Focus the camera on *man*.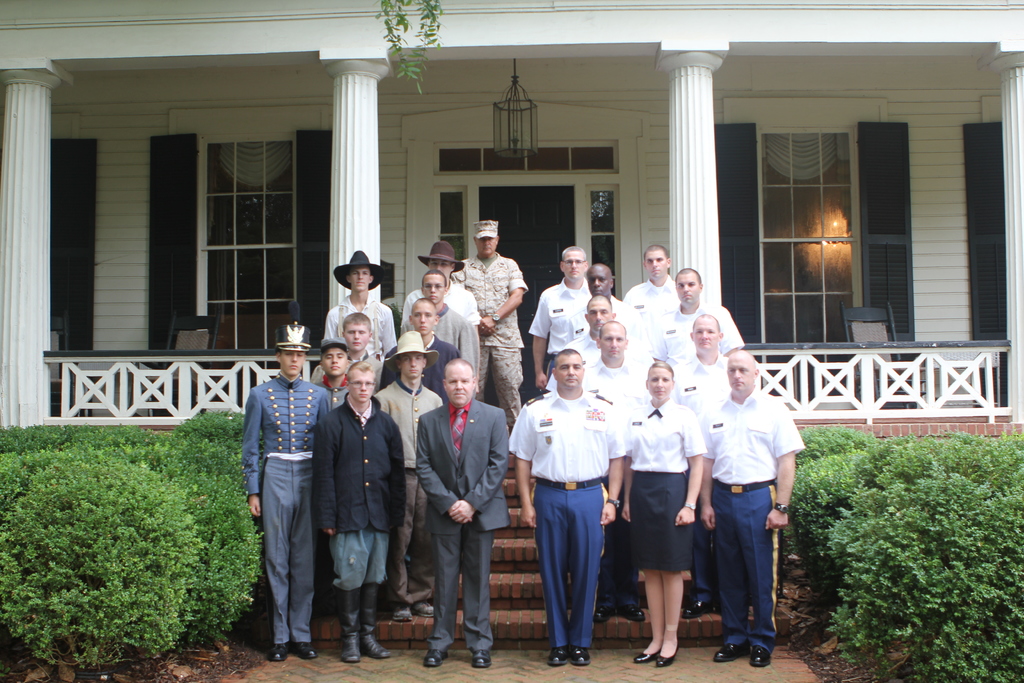
Focus region: (x1=567, y1=260, x2=636, y2=340).
